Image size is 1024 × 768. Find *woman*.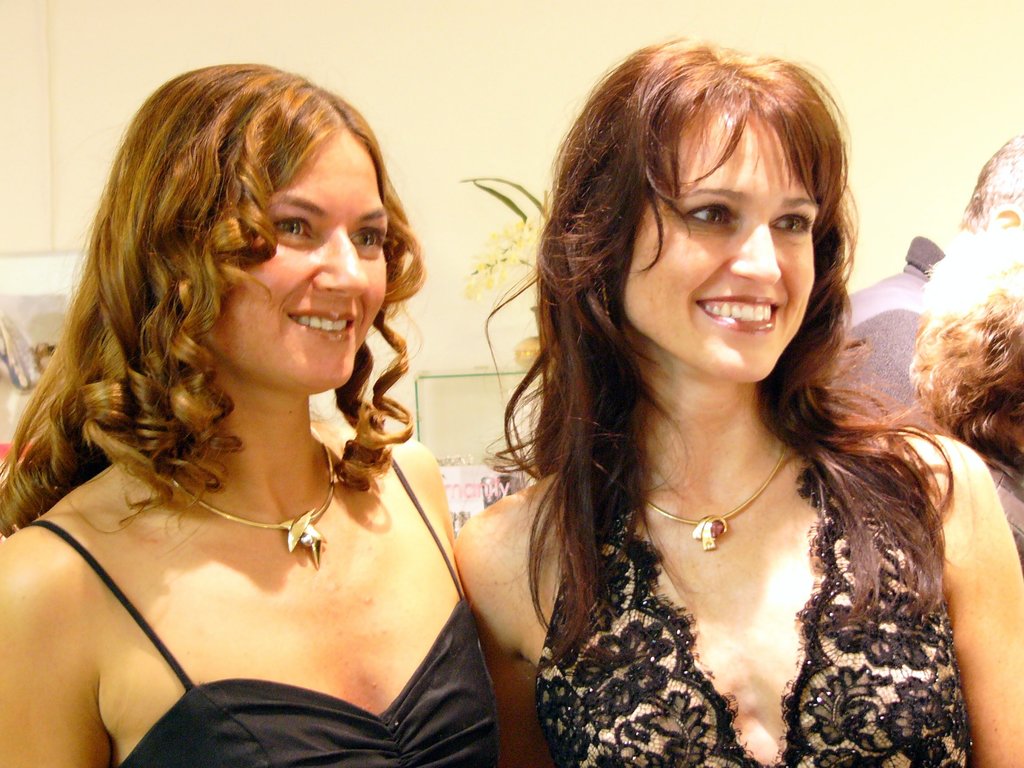
left=455, top=29, right=1023, bottom=767.
